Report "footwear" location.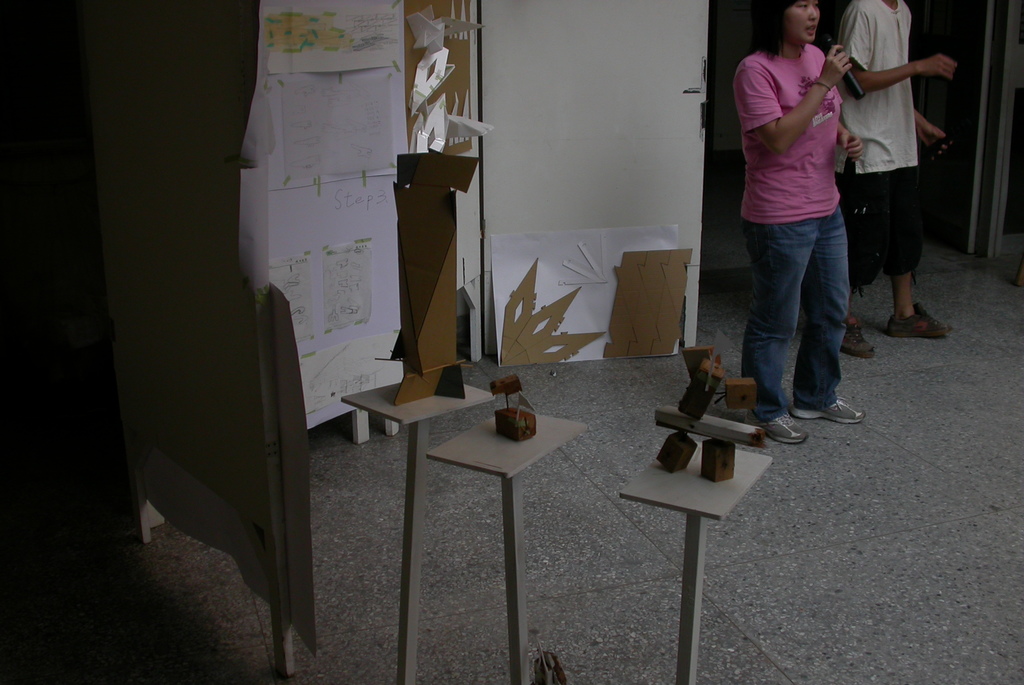
Report: 802, 394, 867, 426.
